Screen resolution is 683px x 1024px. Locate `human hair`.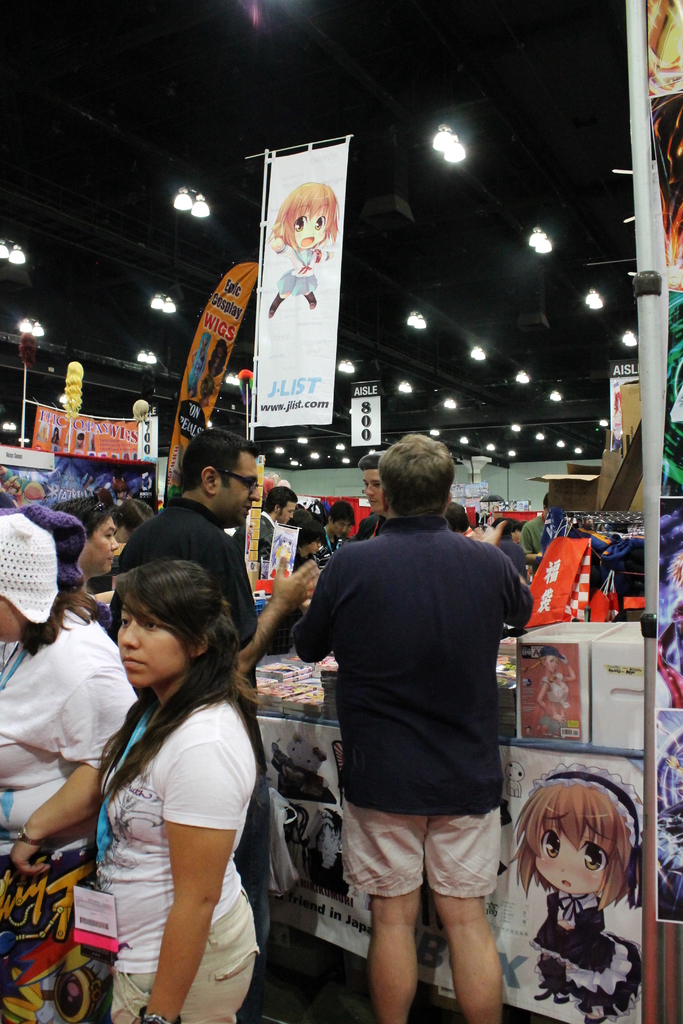
x1=274 y1=188 x2=339 y2=260.
